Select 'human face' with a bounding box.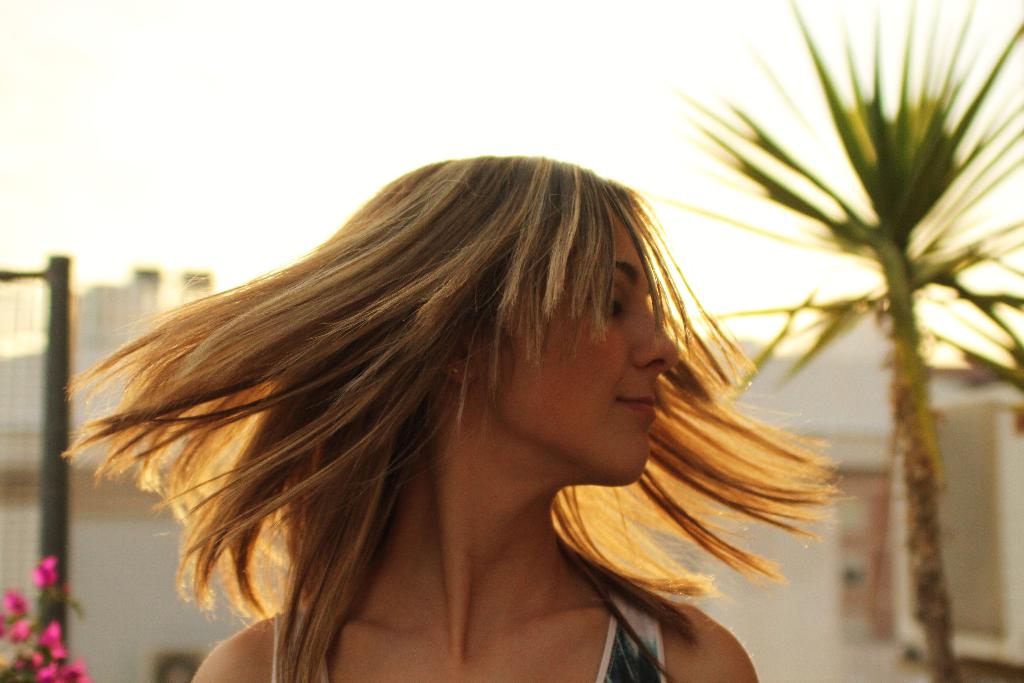
[left=475, top=213, right=678, bottom=491].
